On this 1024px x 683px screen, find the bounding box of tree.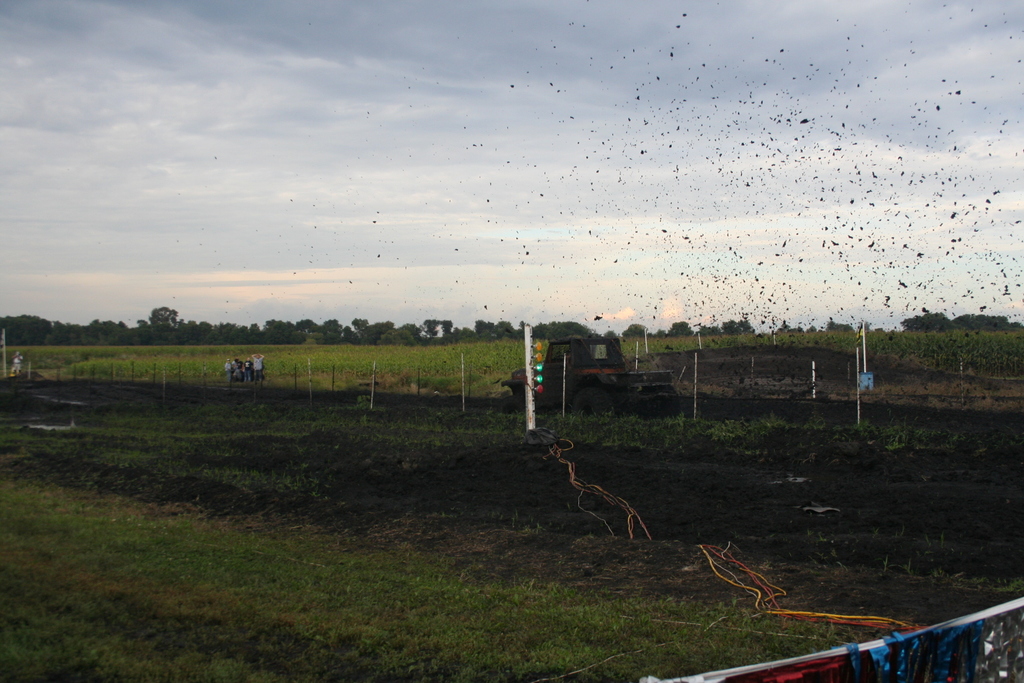
Bounding box: [0,312,50,352].
